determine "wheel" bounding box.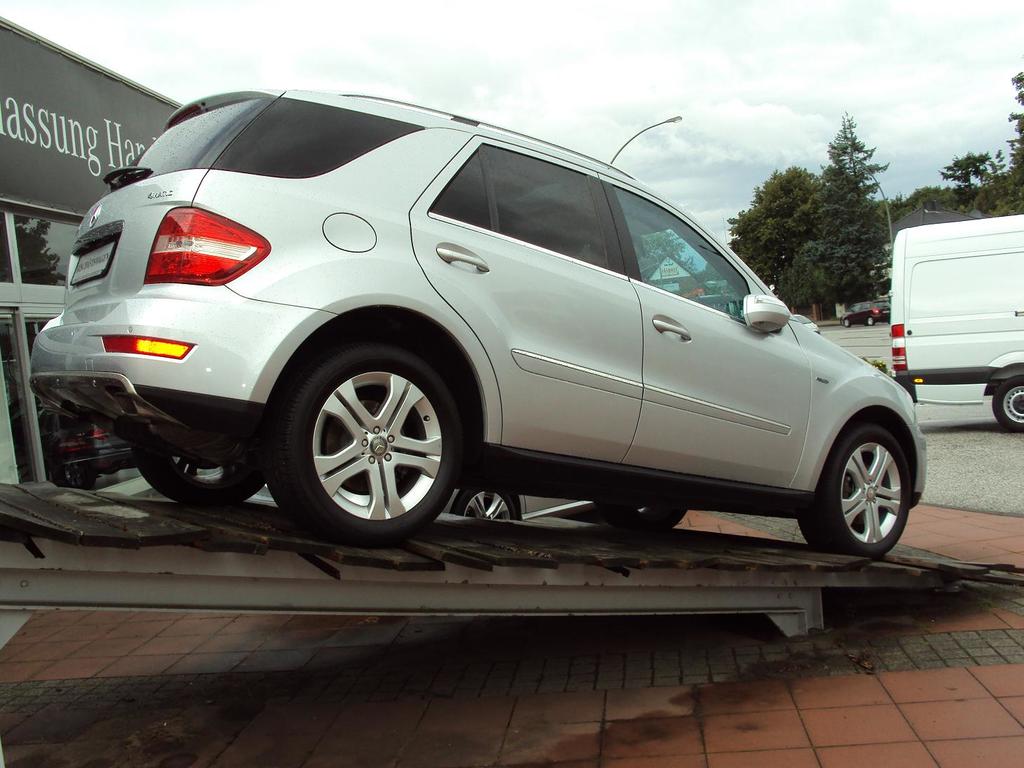
Determined: rect(274, 343, 464, 541).
